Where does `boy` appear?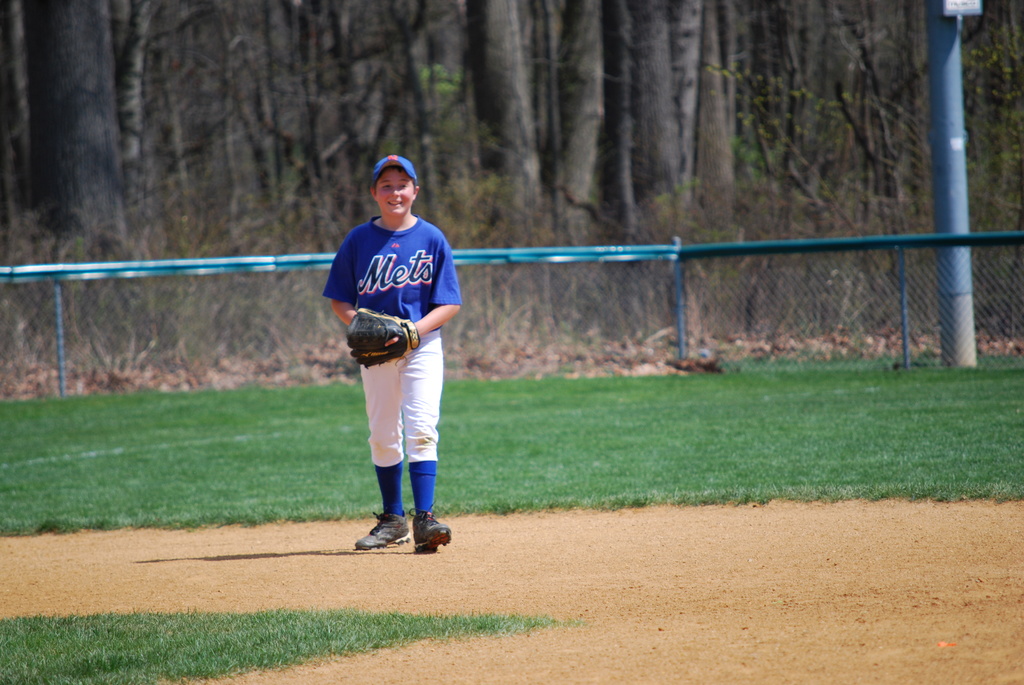
Appears at 294 166 465 536.
